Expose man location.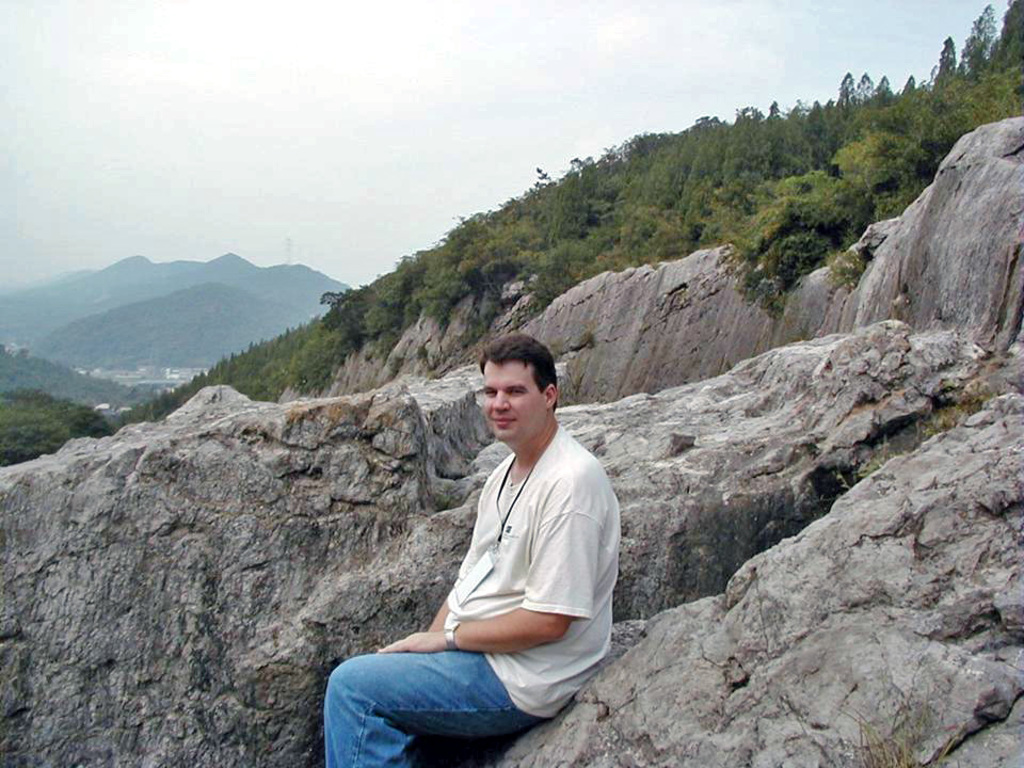
Exposed at [x1=368, y1=332, x2=623, y2=756].
